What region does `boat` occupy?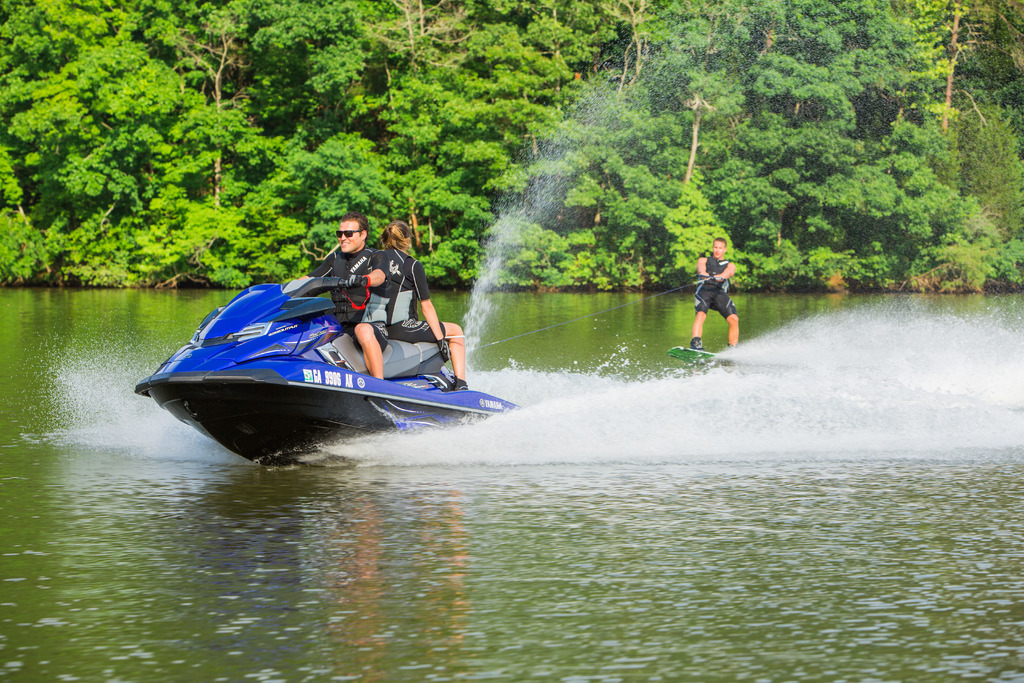
detection(128, 261, 538, 450).
